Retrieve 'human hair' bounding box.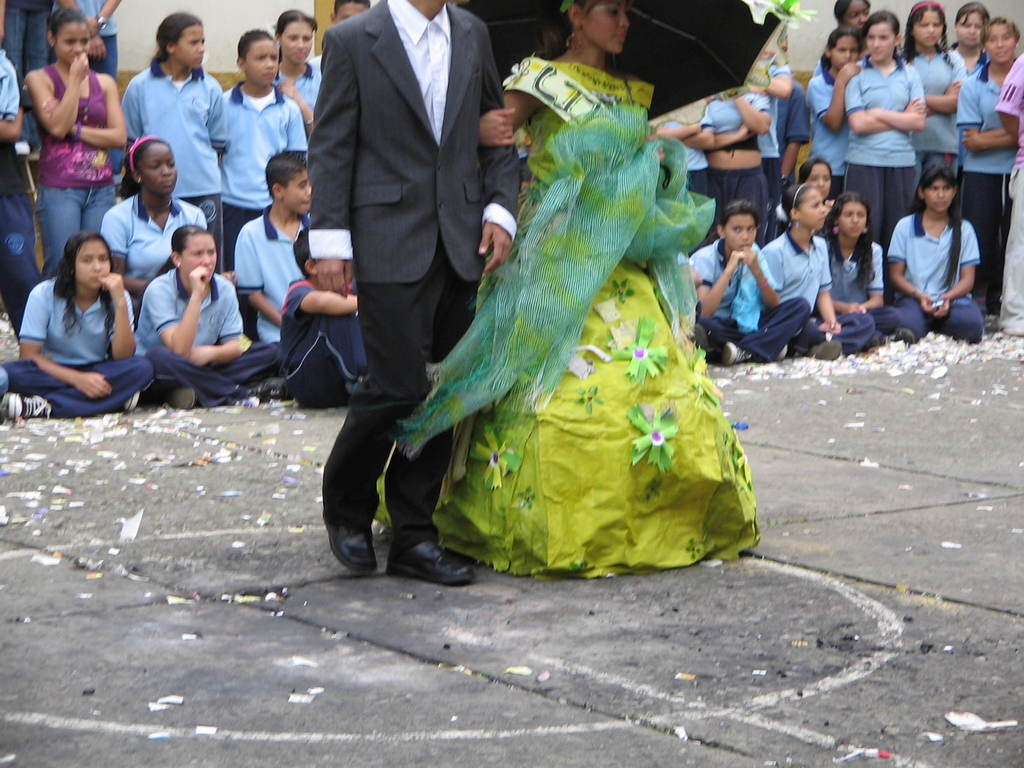
Bounding box: l=262, t=149, r=305, b=195.
